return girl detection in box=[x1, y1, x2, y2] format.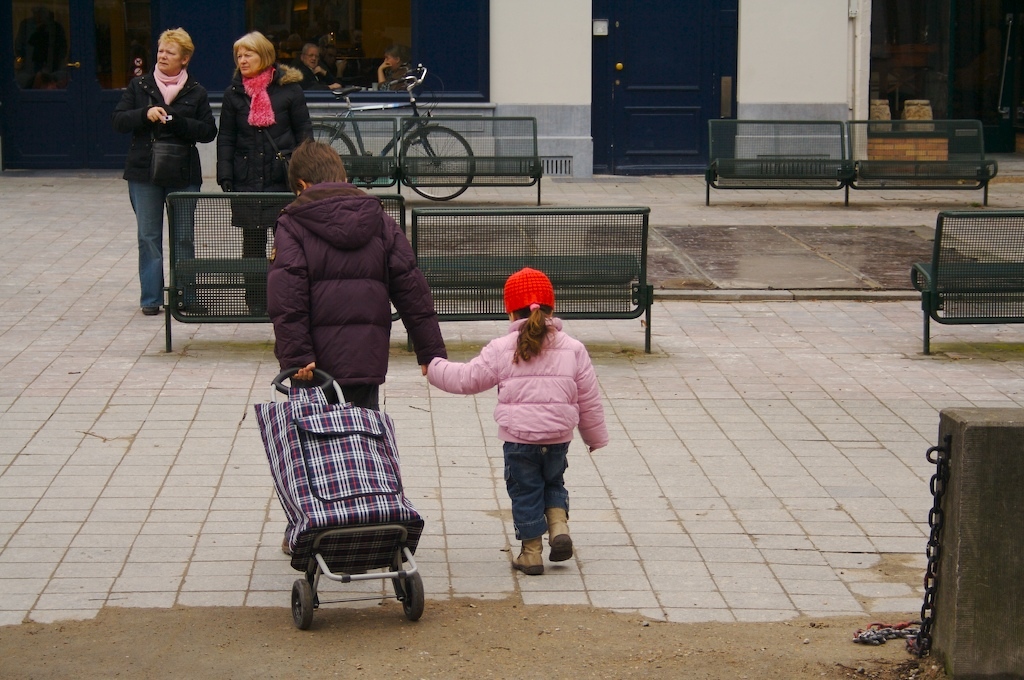
box=[426, 267, 610, 570].
